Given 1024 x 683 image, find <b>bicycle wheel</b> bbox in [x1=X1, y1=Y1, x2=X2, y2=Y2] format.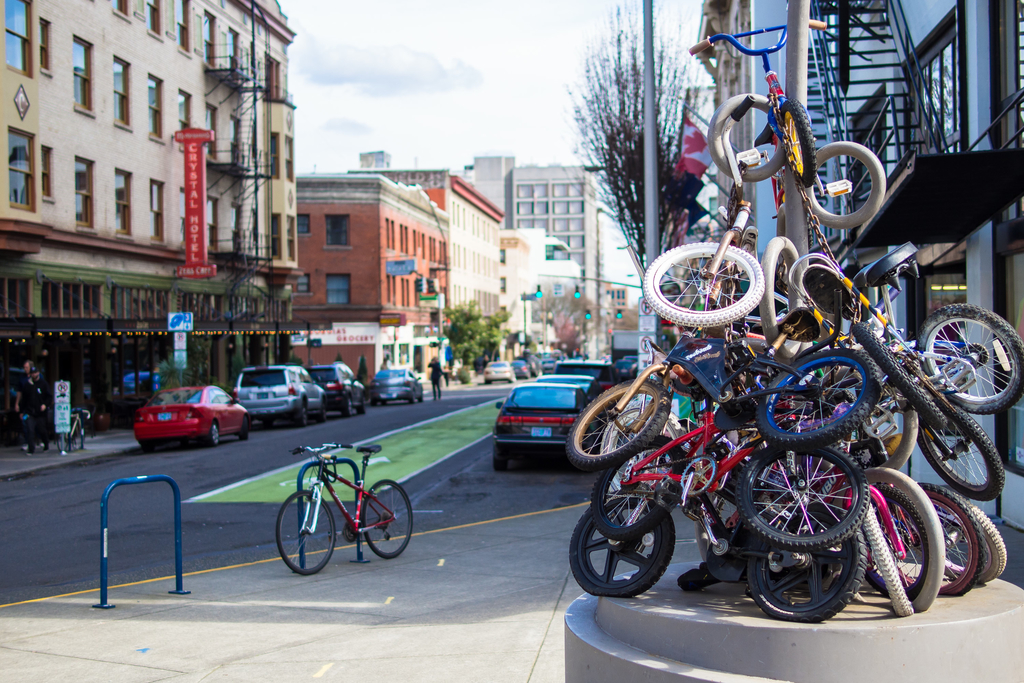
[x1=865, y1=489, x2=927, y2=600].
